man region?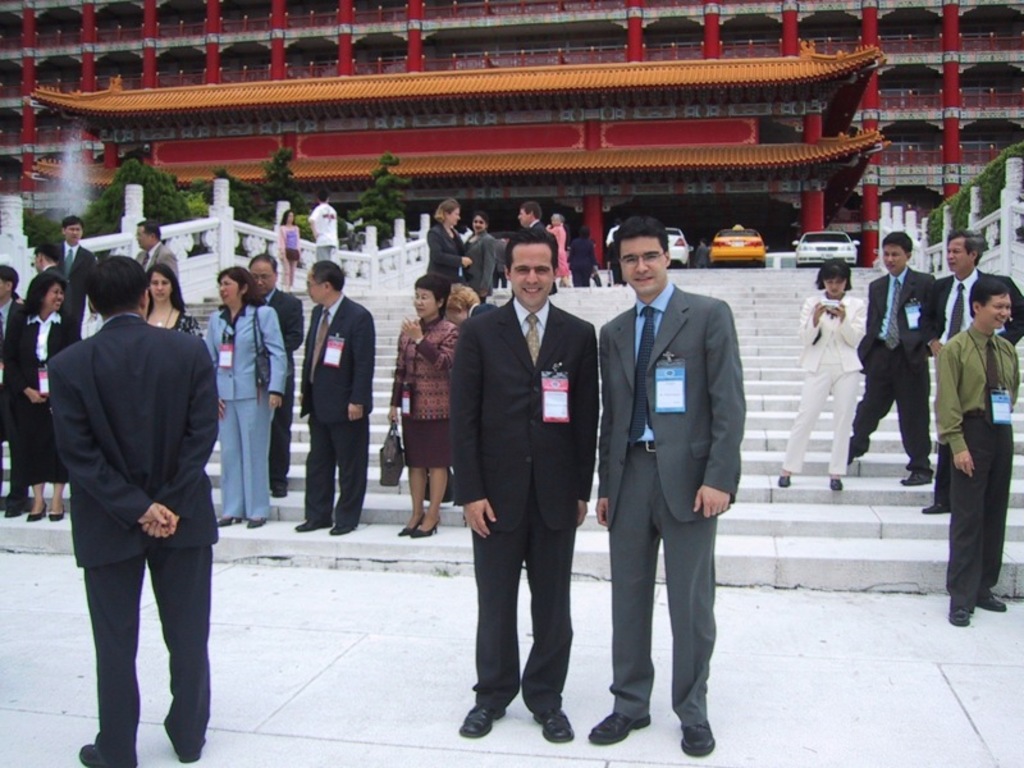
<bbox>308, 191, 339, 261</bbox>
